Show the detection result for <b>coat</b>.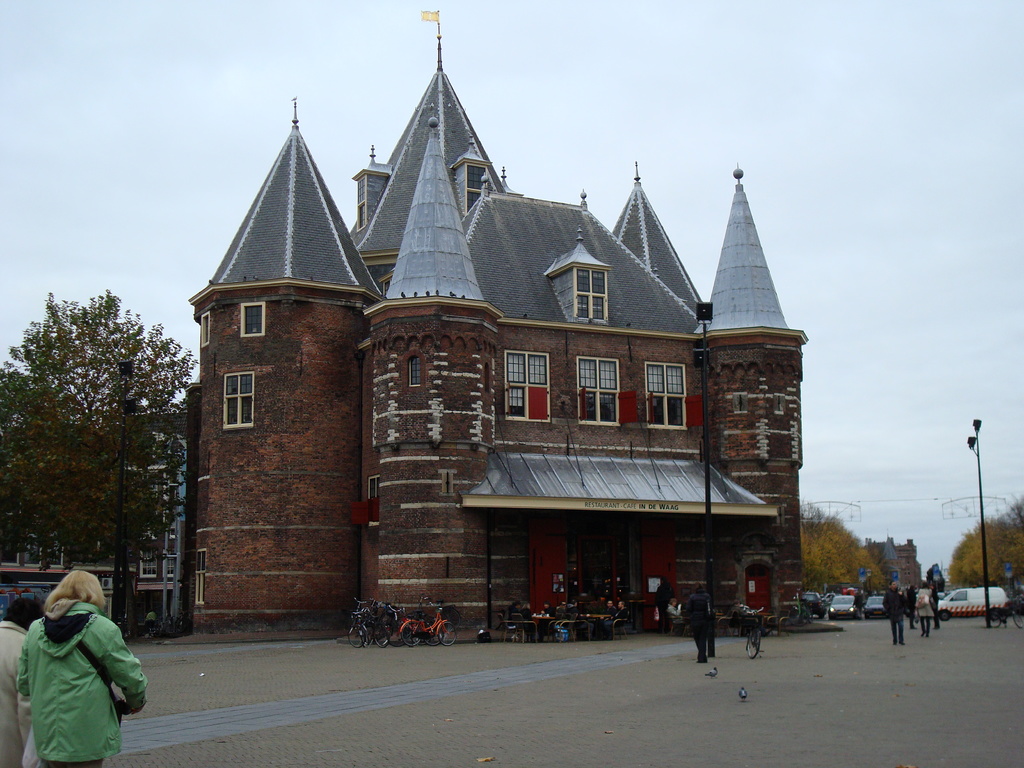
15/601/147/760.
